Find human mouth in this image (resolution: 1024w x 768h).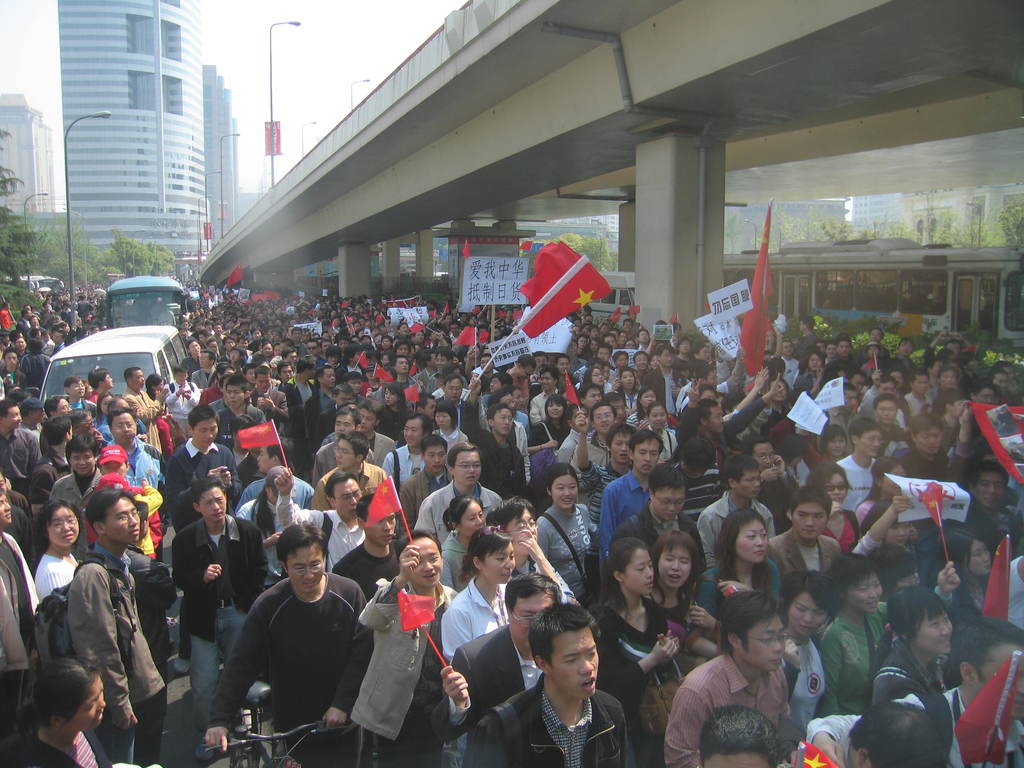
rect(552, 410, 559, 417).
